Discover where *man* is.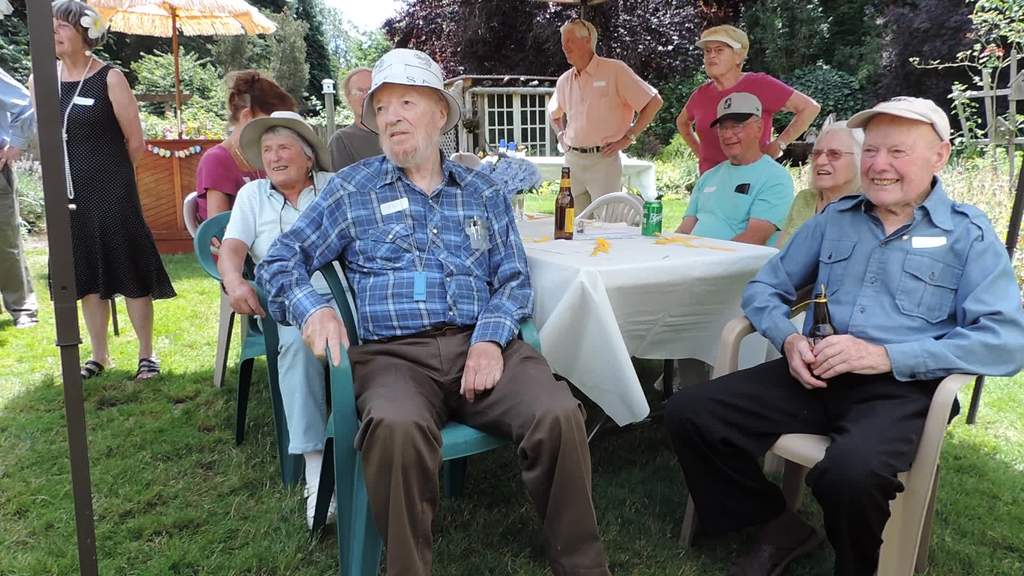
Discovered at (550, 18, 664, 223).
